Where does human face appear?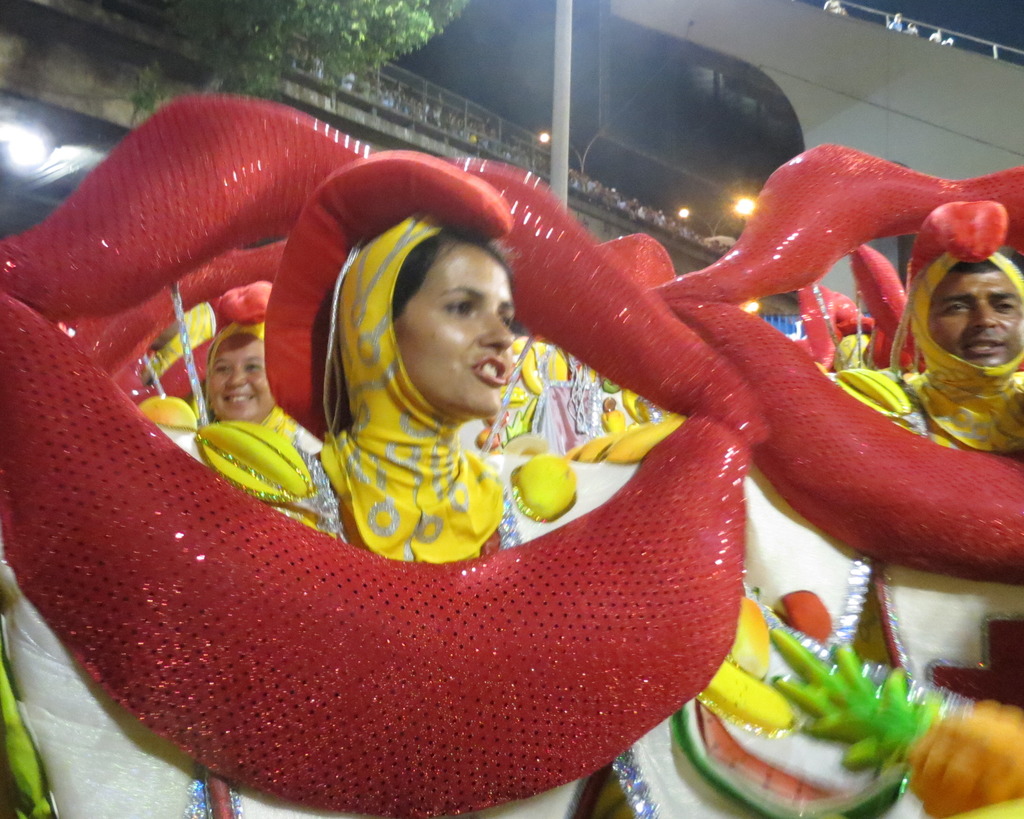
Appears at x1=931, y1=253, x2=1023, y2=382.
